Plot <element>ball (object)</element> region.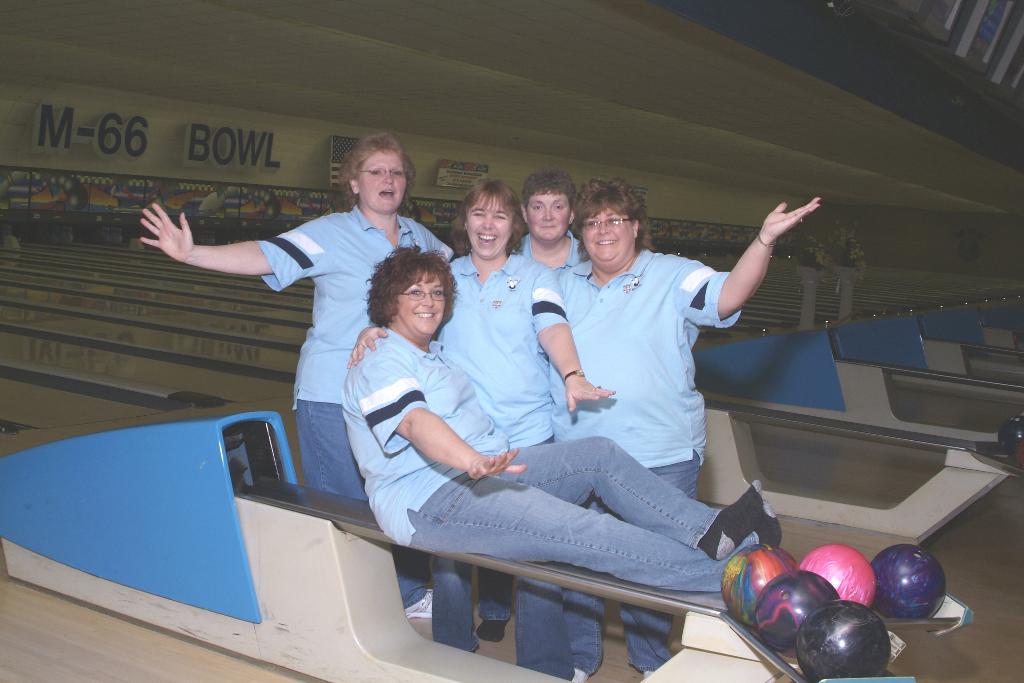
Plotted at [left=751, top=574, right=840, bottom=653].
